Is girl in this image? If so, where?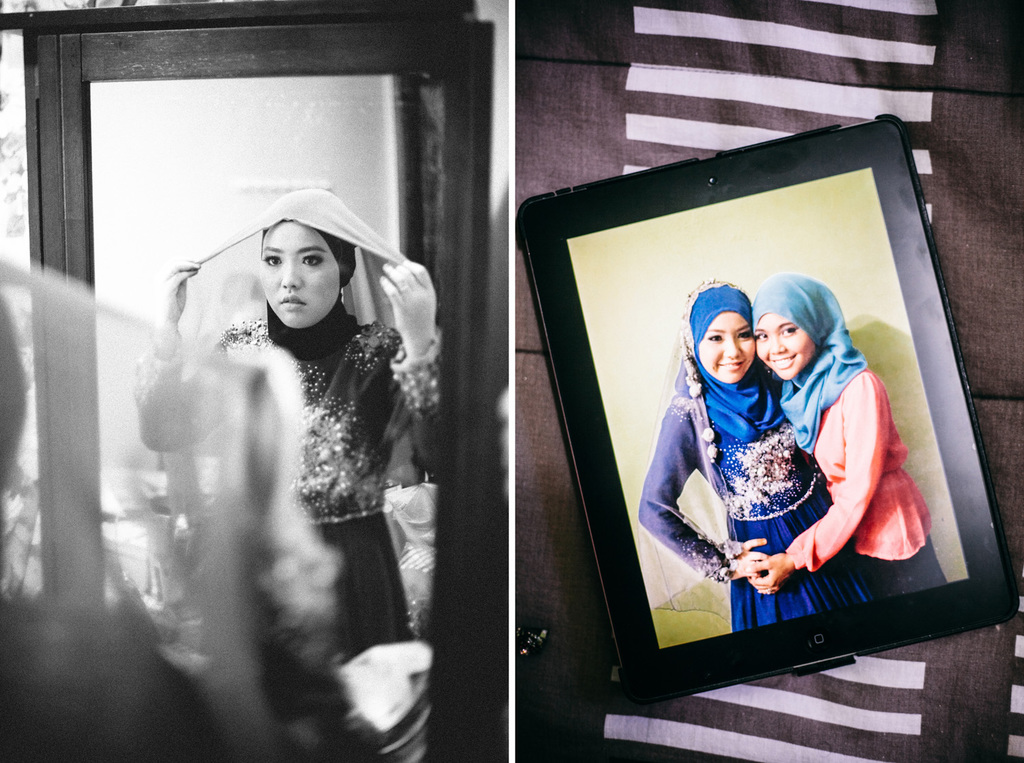
Yes, at pyautogui.locateOnScreen(132, 184, 442, 682).
